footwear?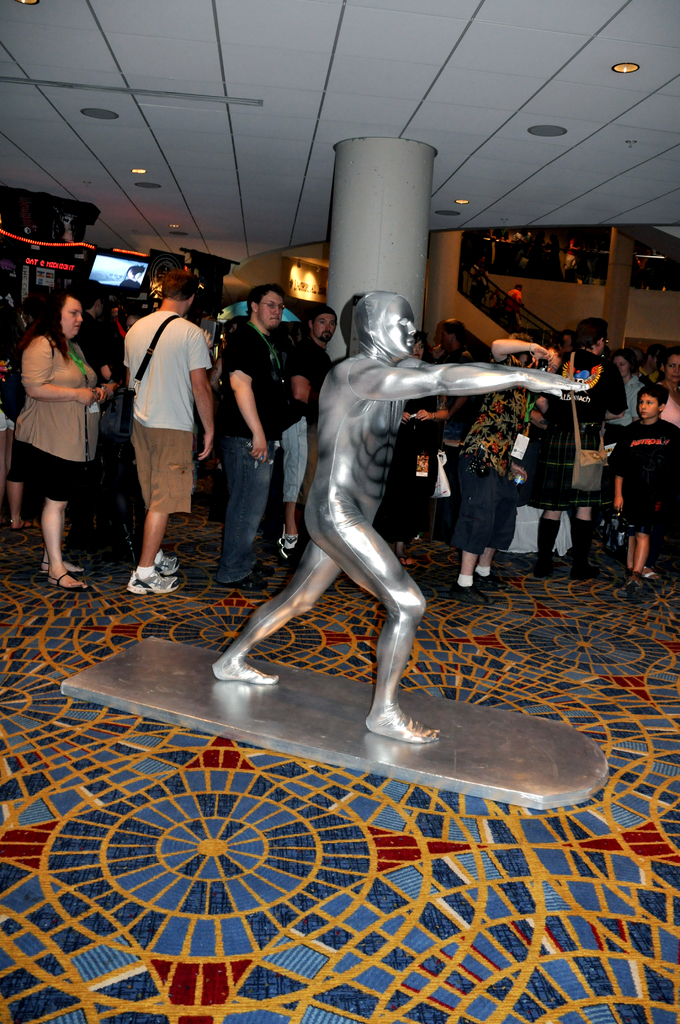
(x1=117, y1=516, x2=142, y2=562)
